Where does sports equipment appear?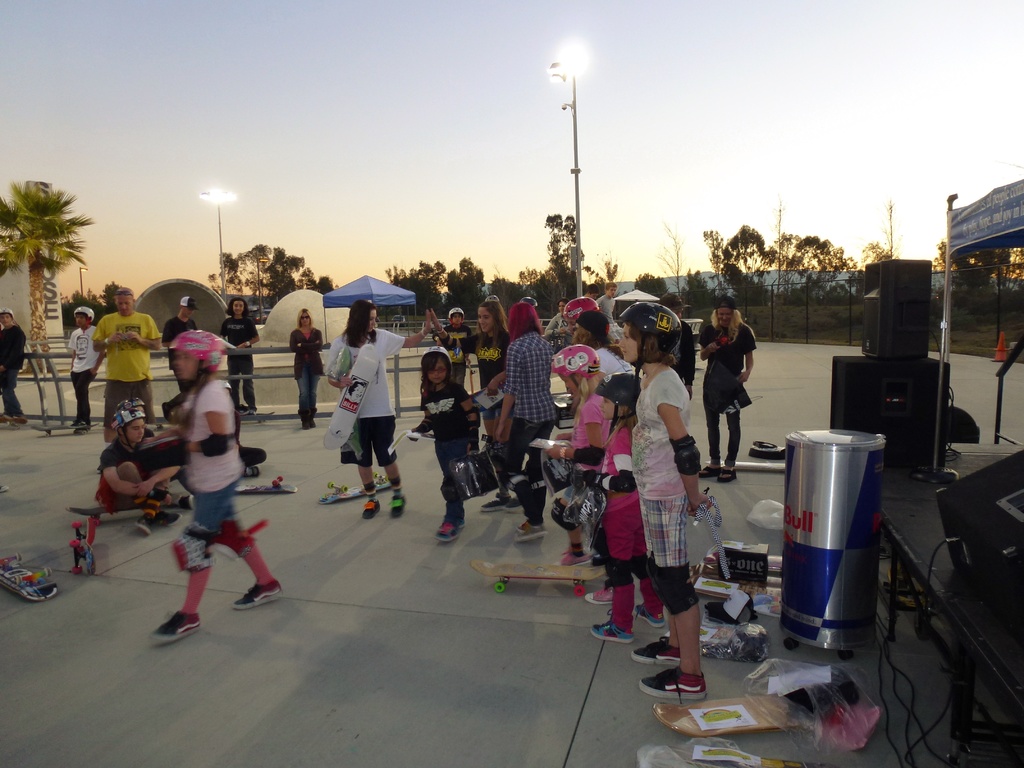
Appears at select_region(585, 447, 606, 470).
